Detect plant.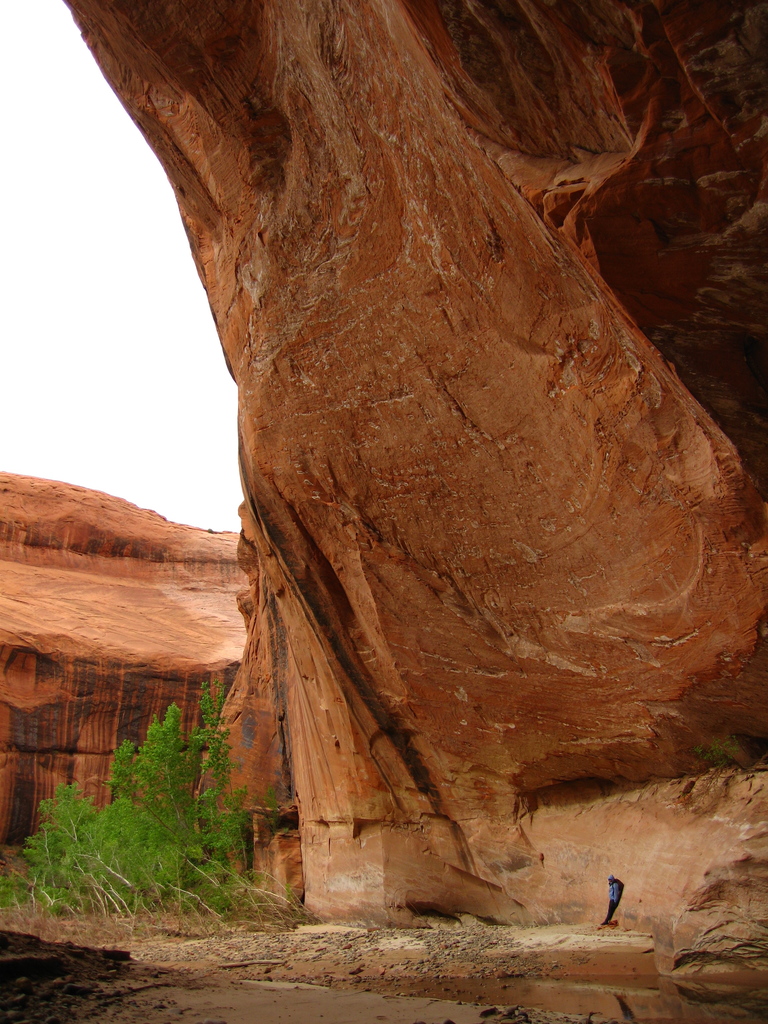
Detected at bbox(0, 679, 315, 938).
